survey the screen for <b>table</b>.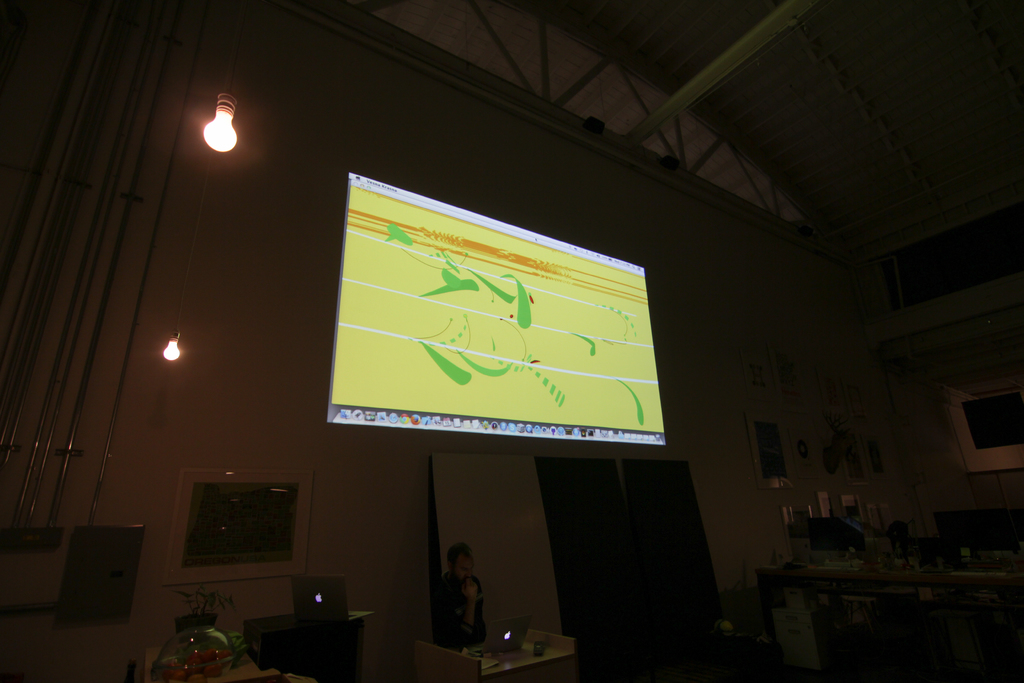
Survey found: [x1=420, y1=638, x2=574, y2=682].
